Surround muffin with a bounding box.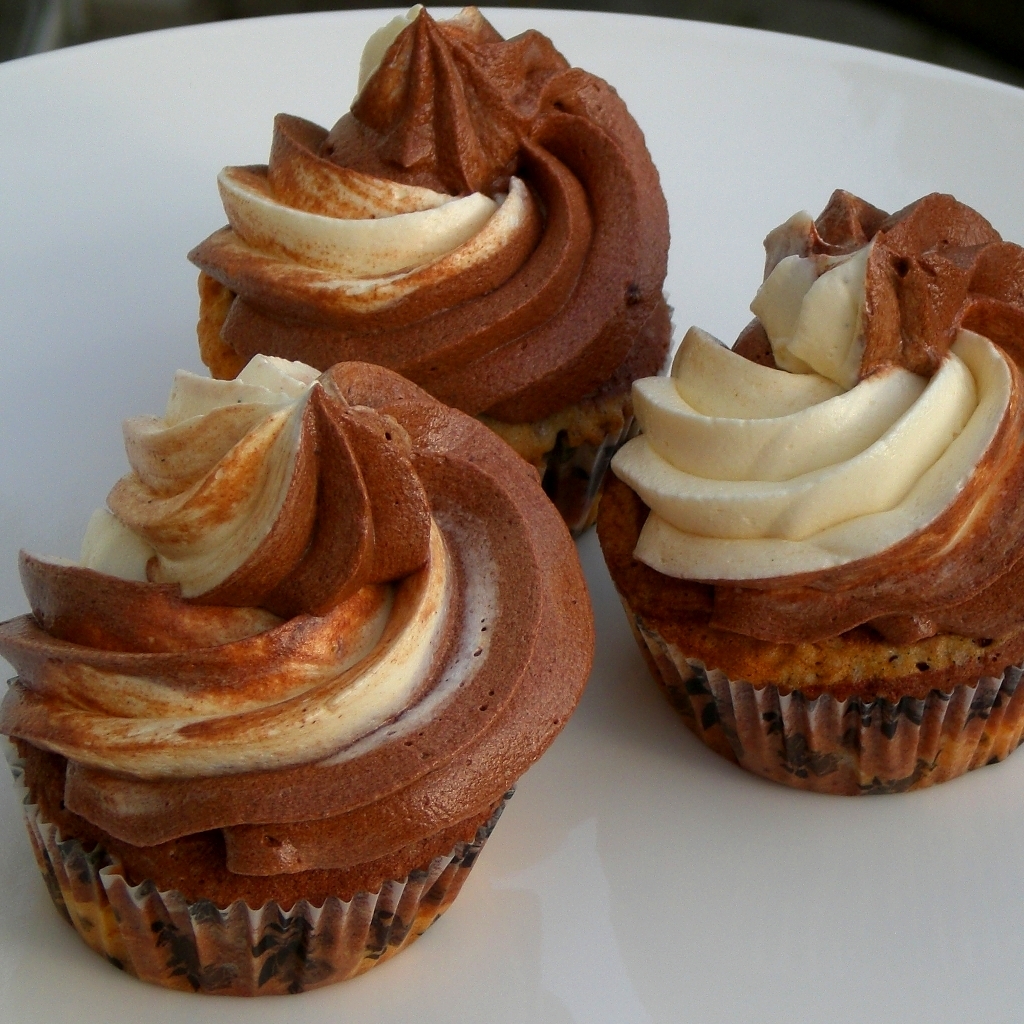
Rect(186, 3, 682, 535).
